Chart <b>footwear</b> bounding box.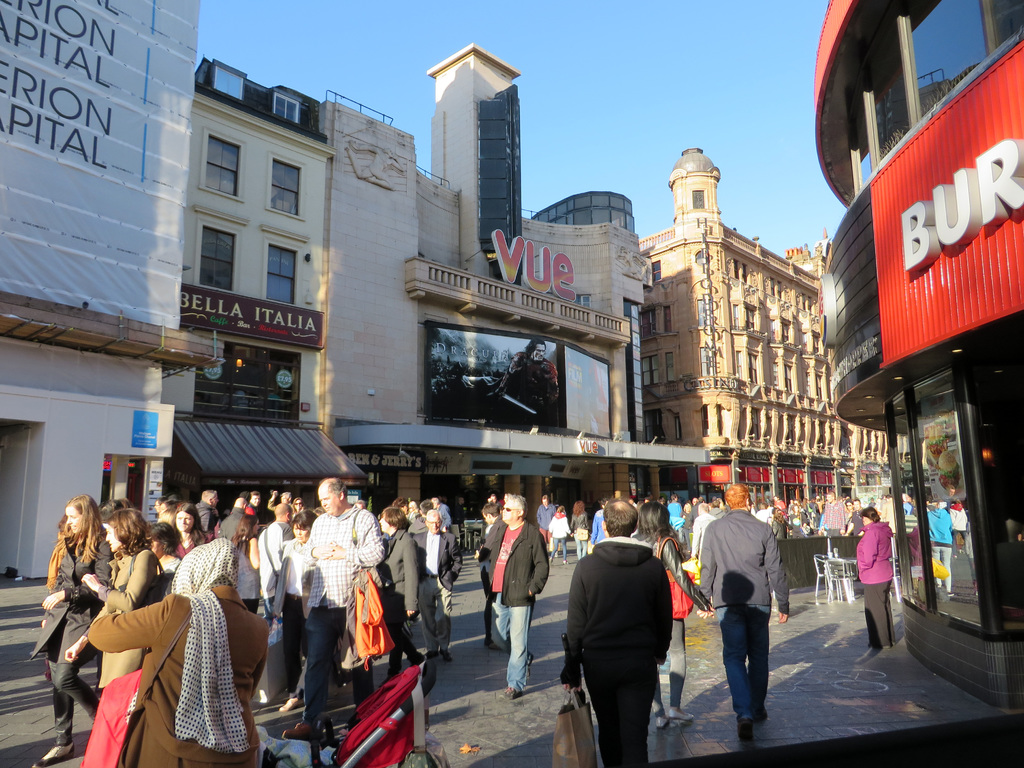
Charted: 280/719/320/742.
